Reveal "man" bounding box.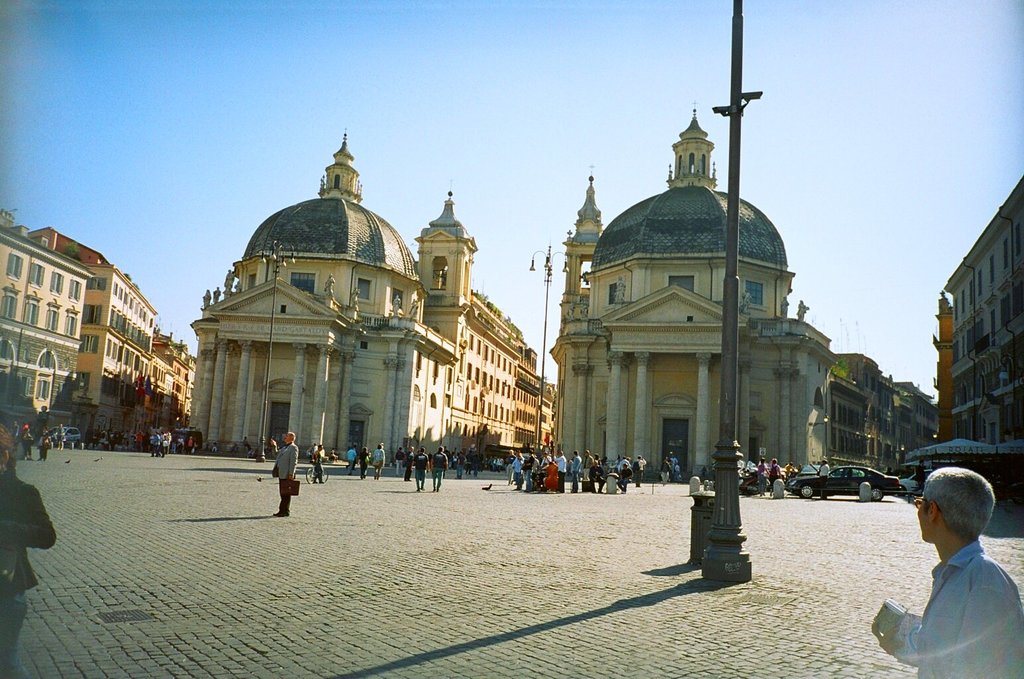
Revealed: x1=893, y1=460, x2=1023, y2=676.
